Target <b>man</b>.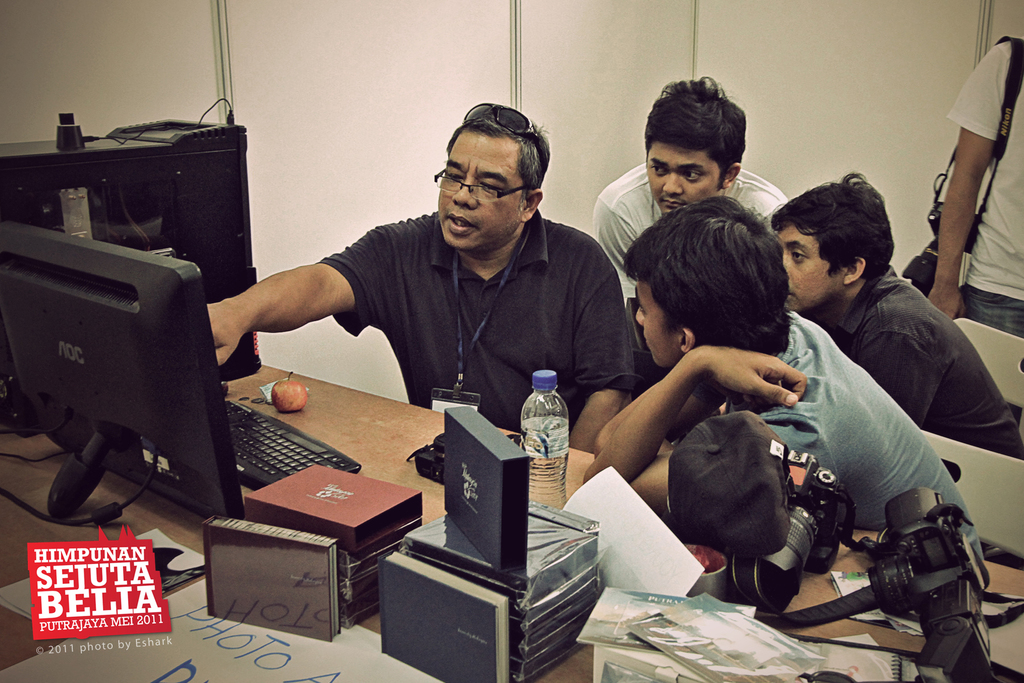
Target region: box(594, 73, 783, 304).
